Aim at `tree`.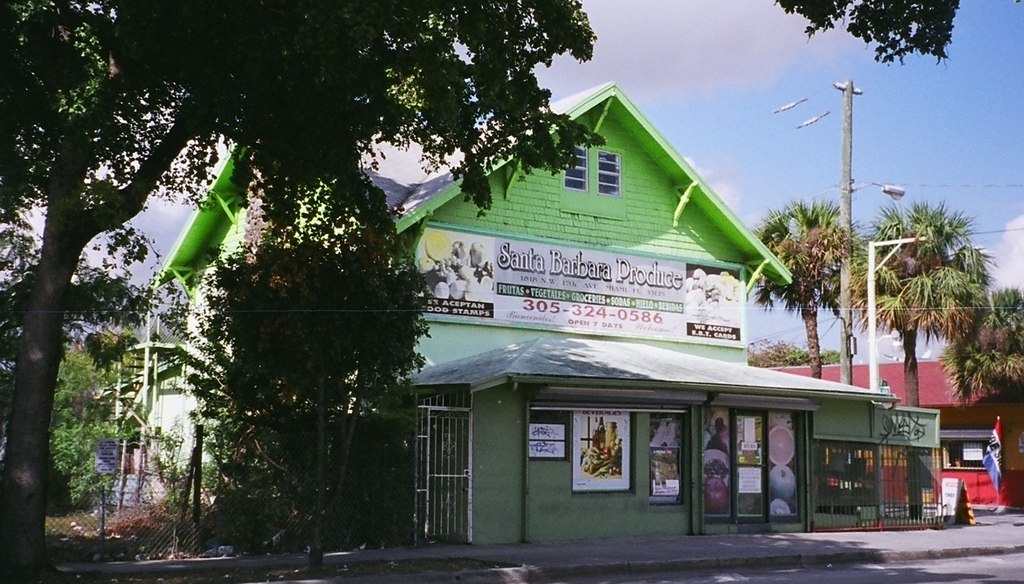
Aimed at region(753, 192, 874, 384).
